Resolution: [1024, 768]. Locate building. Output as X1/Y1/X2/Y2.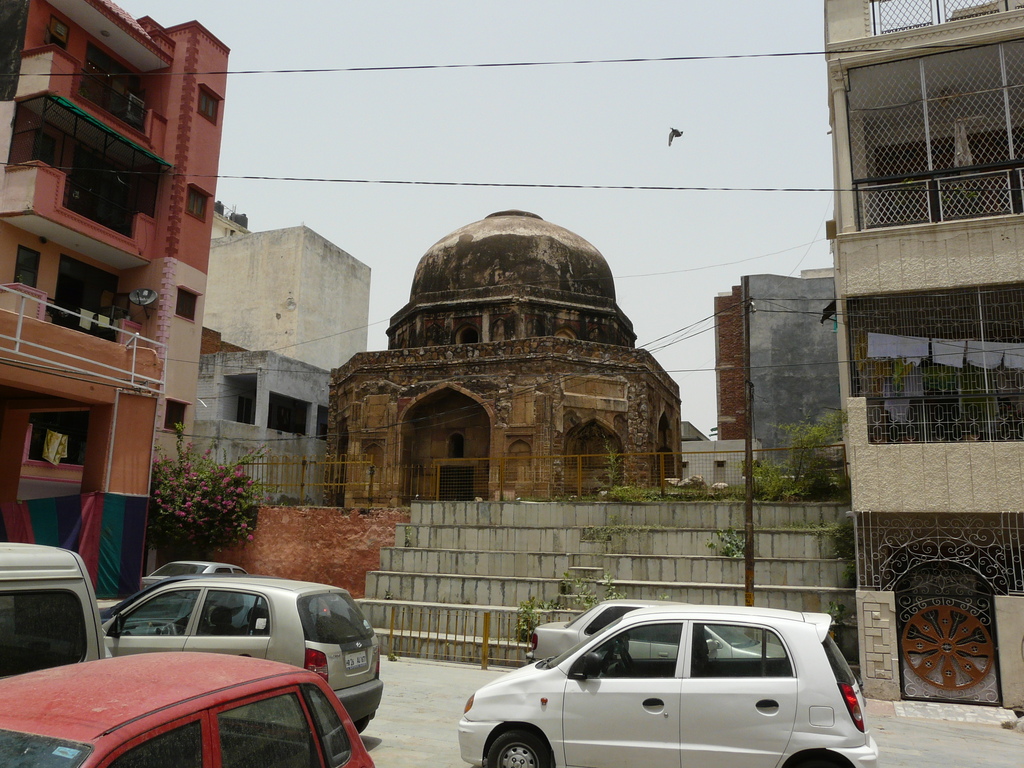
306/191/696/606.
